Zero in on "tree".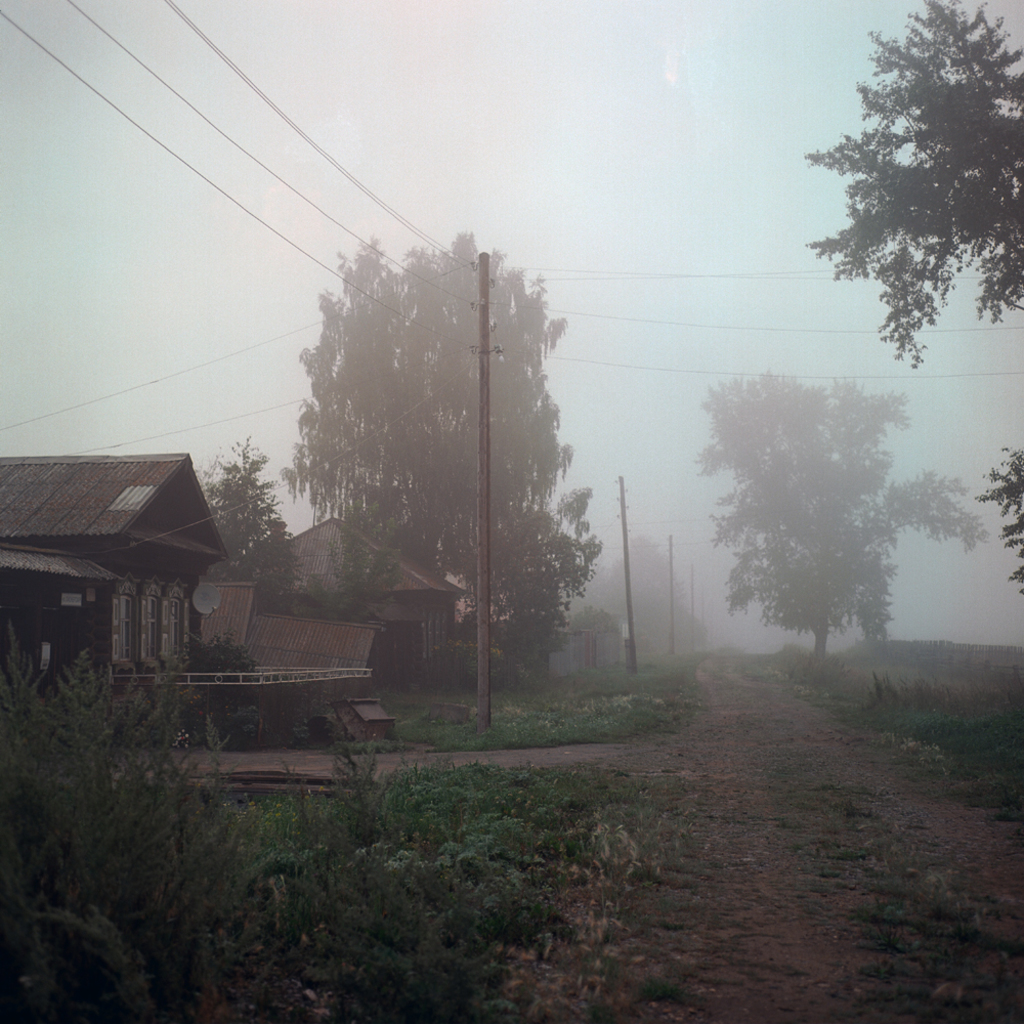
Zeroed in: {"x1": 187, "y1": 430, "x2": 282, "y2": 567}.
